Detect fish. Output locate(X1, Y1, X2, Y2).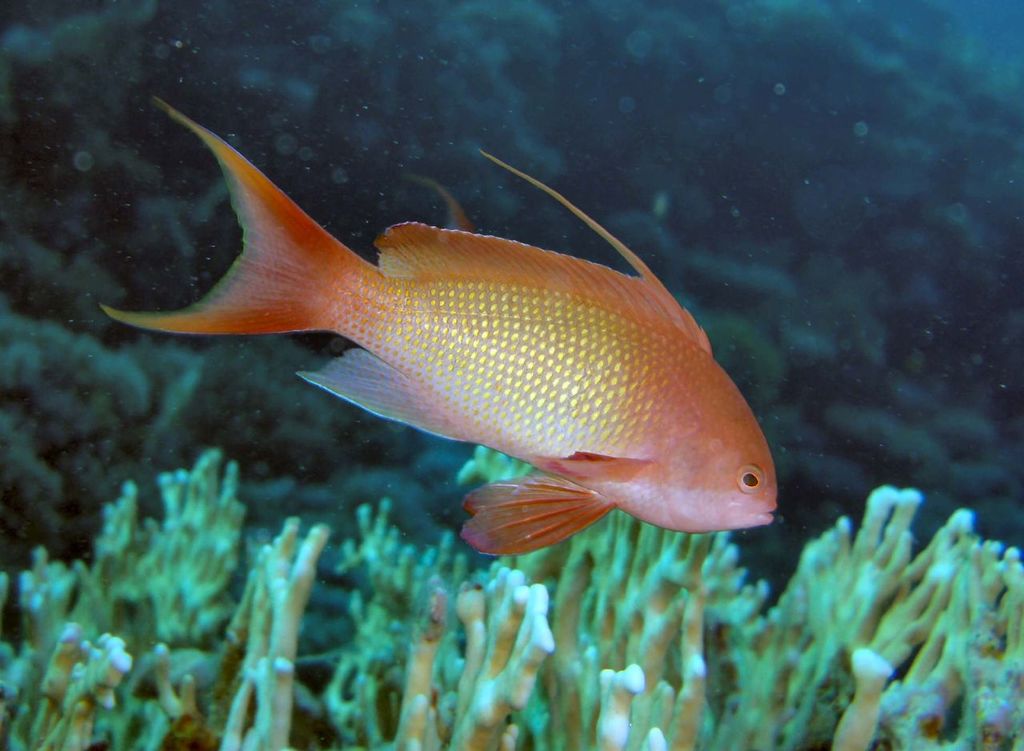
locate(100, 106, 790, 578).
